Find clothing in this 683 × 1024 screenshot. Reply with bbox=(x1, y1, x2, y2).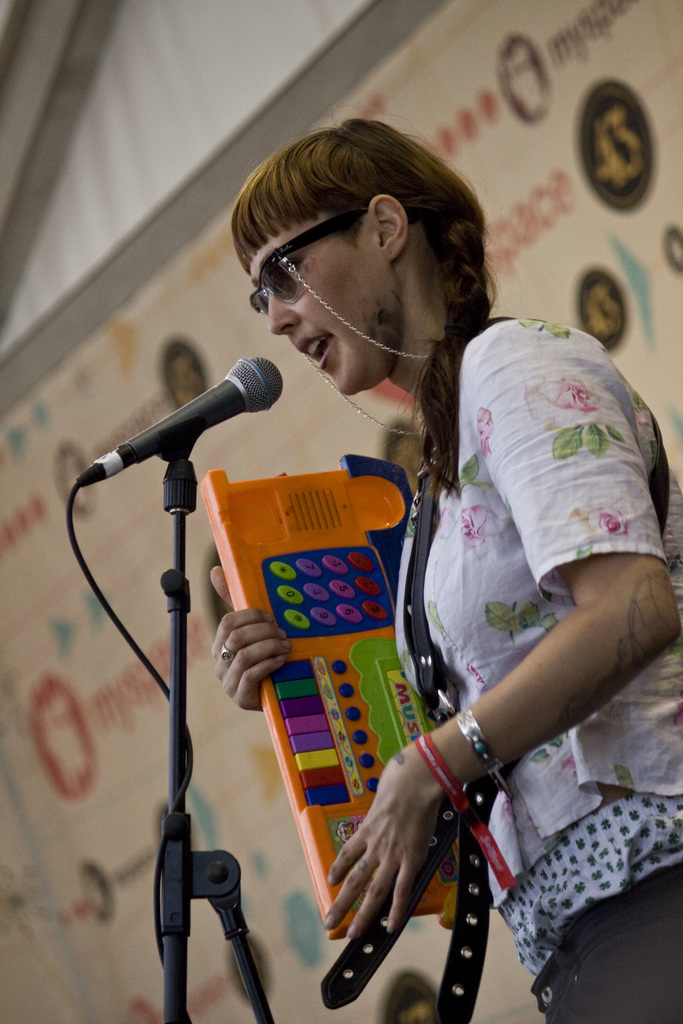
bbox=(393, 313, 682, 1023).
